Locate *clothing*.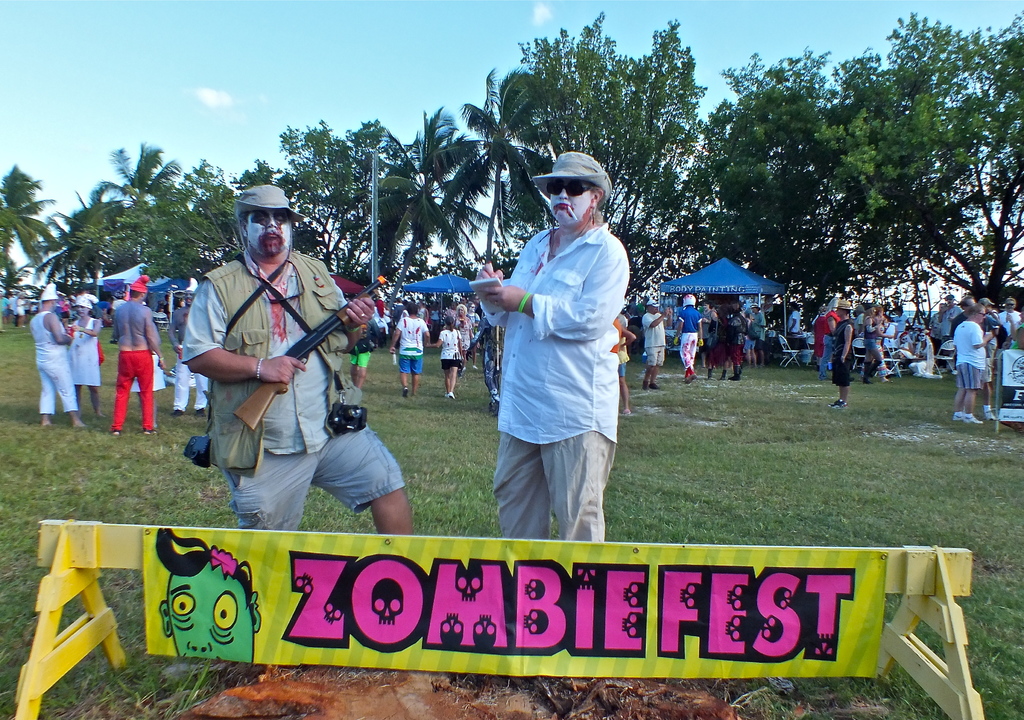
Bounding box: select_region(31, 308, 81, 414).
